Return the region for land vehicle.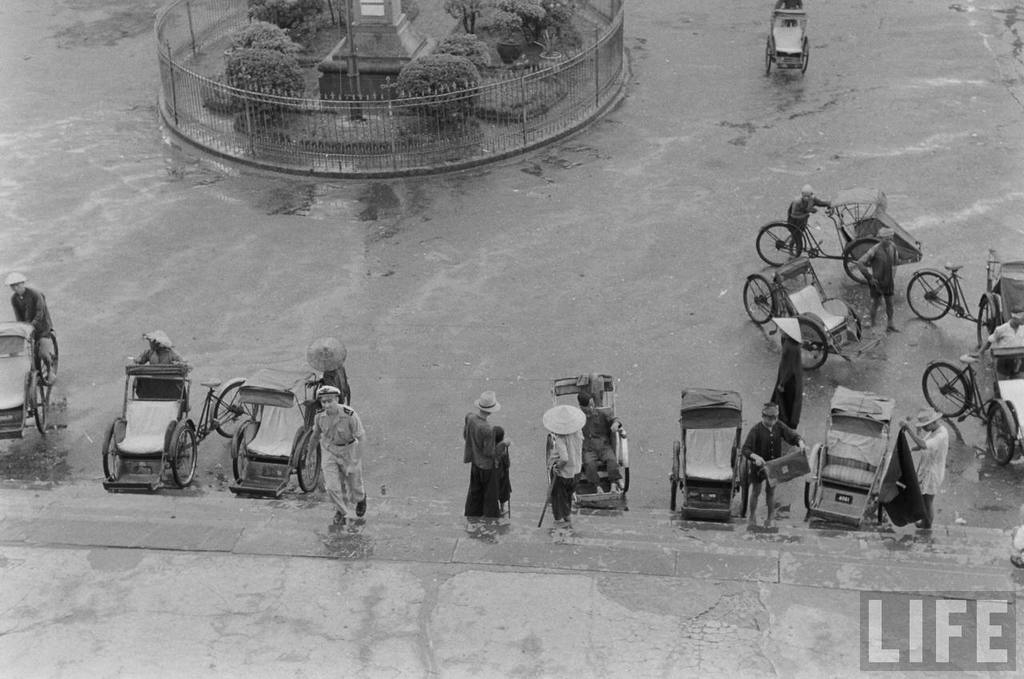
99,365,244,494.
